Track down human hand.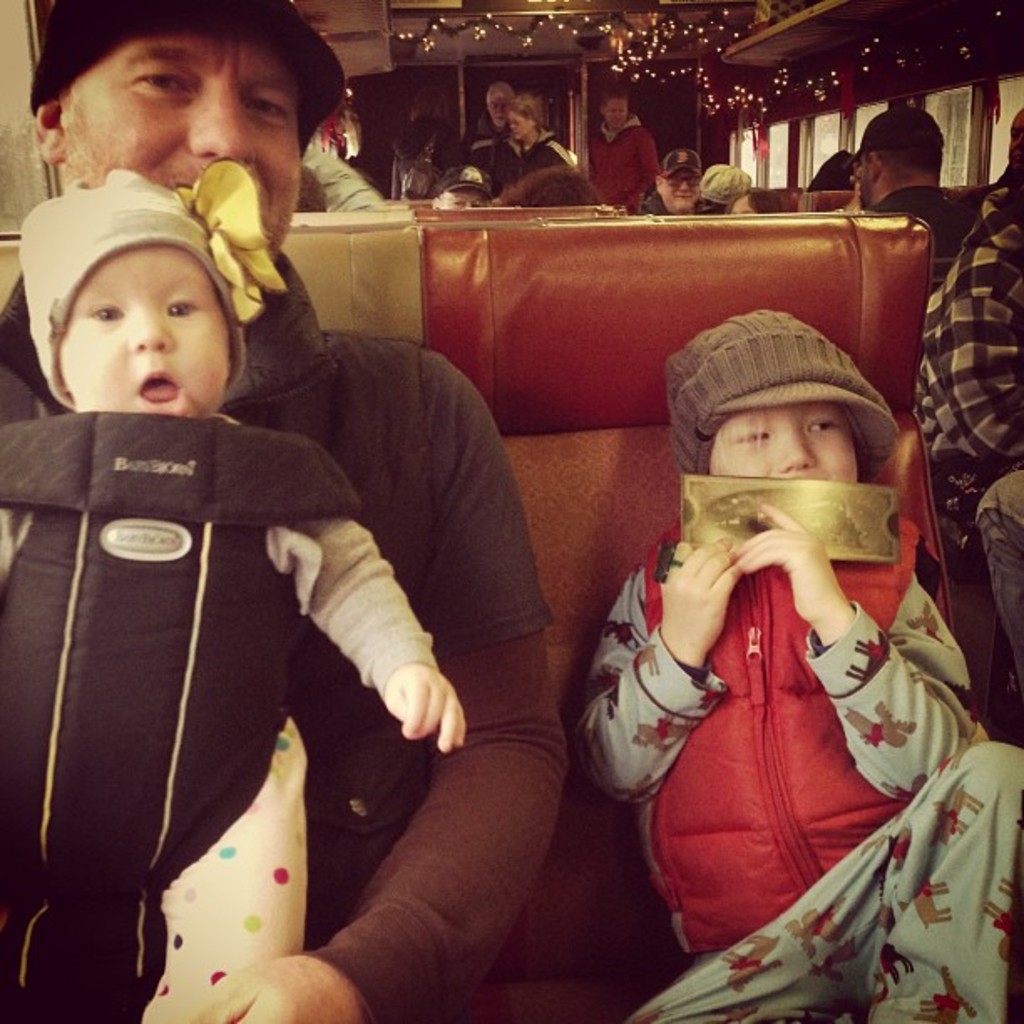
Tracked to [left=673, top=517, right=770, bottom=684].
